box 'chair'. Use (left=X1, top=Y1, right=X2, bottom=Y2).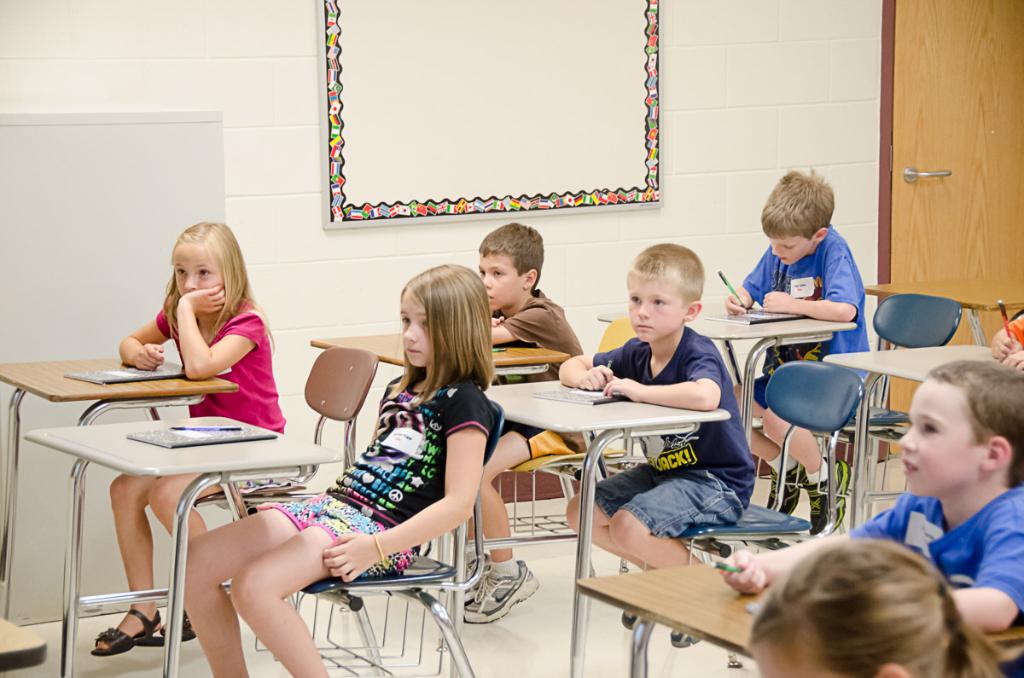
(left=667, top=353, right=866, bottom=565).
